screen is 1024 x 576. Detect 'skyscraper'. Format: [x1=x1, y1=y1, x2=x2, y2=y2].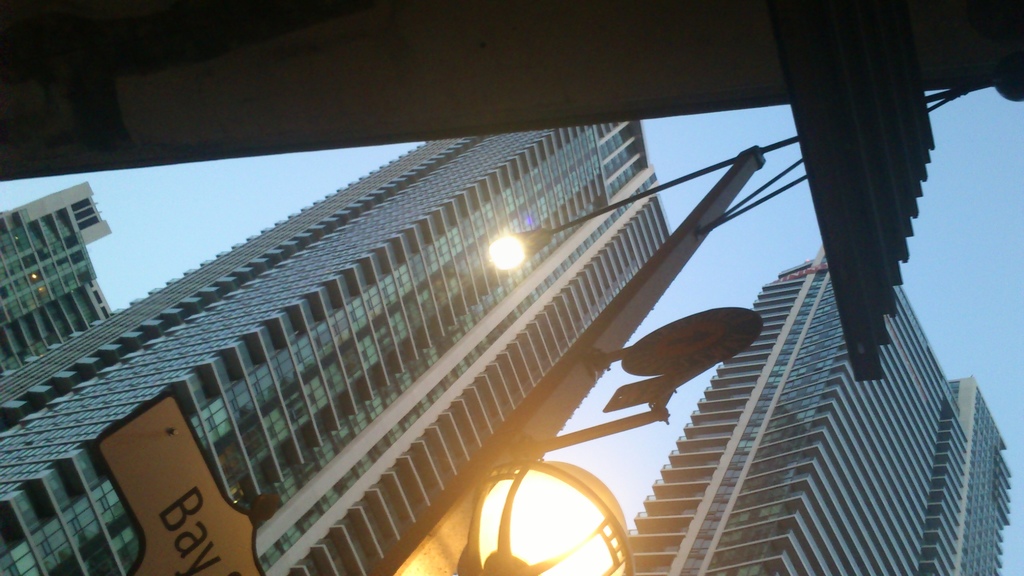
[x1=0, y1=187, x2=111, y2=379].
